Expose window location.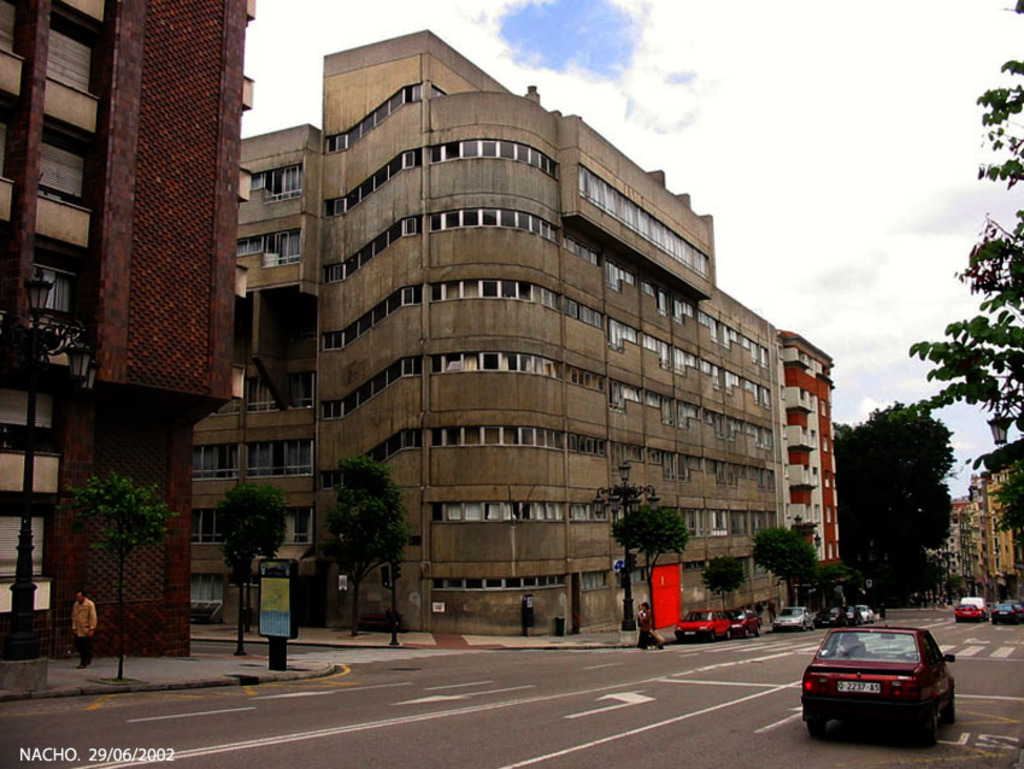
Exposed at bbox=[247, 439, 314, 482].
